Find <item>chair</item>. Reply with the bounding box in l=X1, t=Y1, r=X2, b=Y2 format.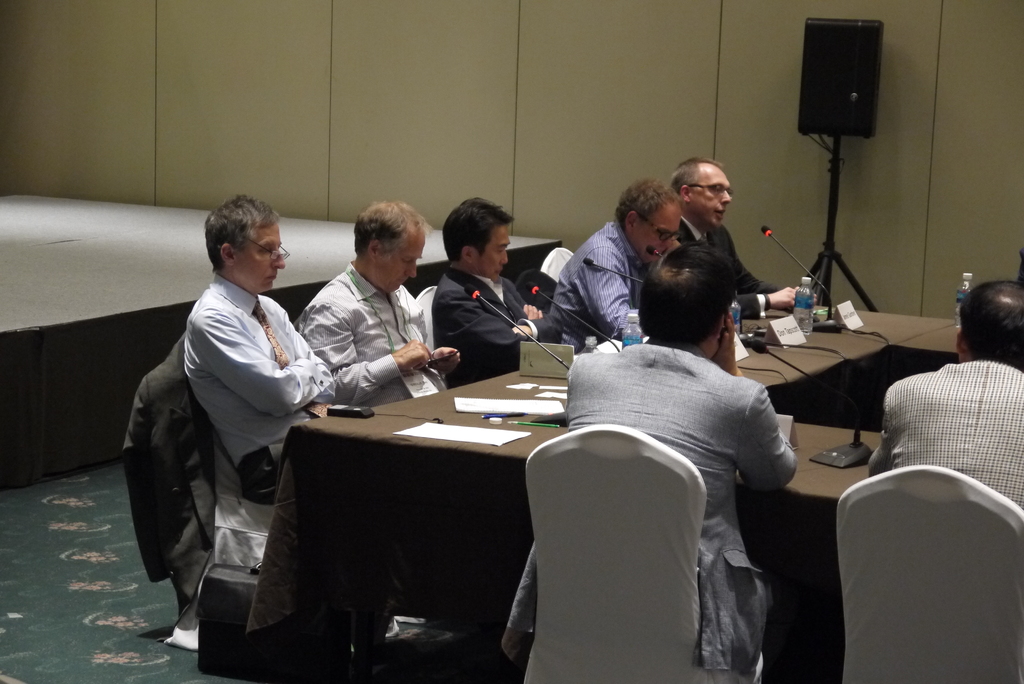
l=539, t=247, r=576, b=281.
